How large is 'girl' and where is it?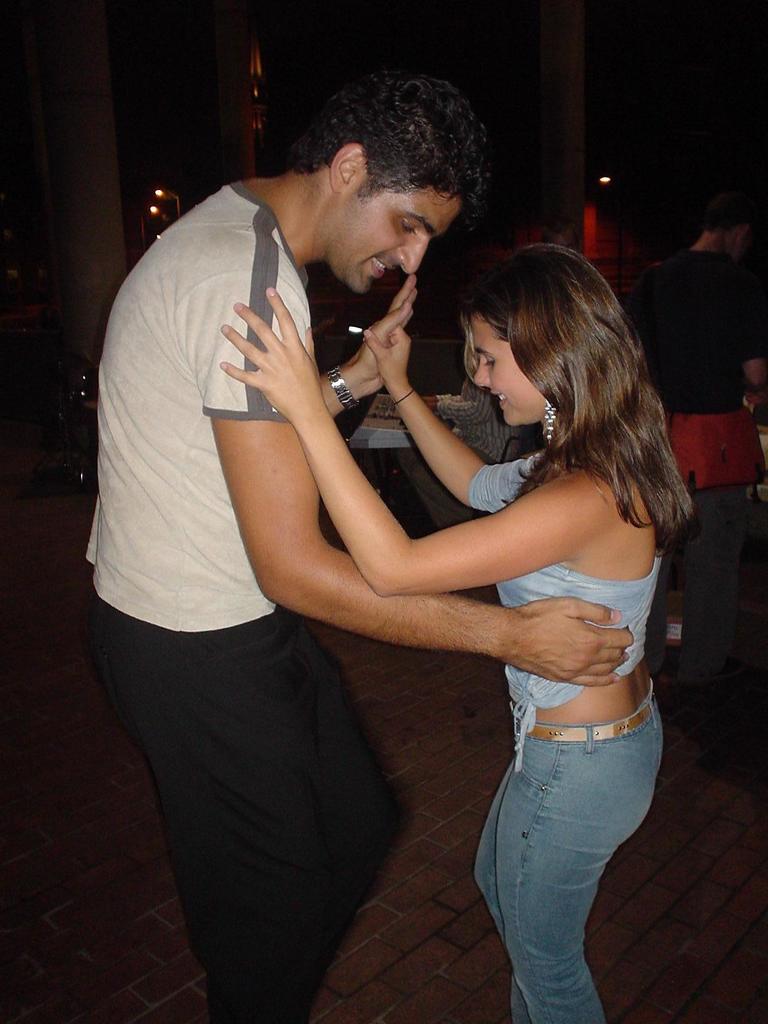
Bounding box: <bbox>216, 245, 698, 1023</bbox>.
